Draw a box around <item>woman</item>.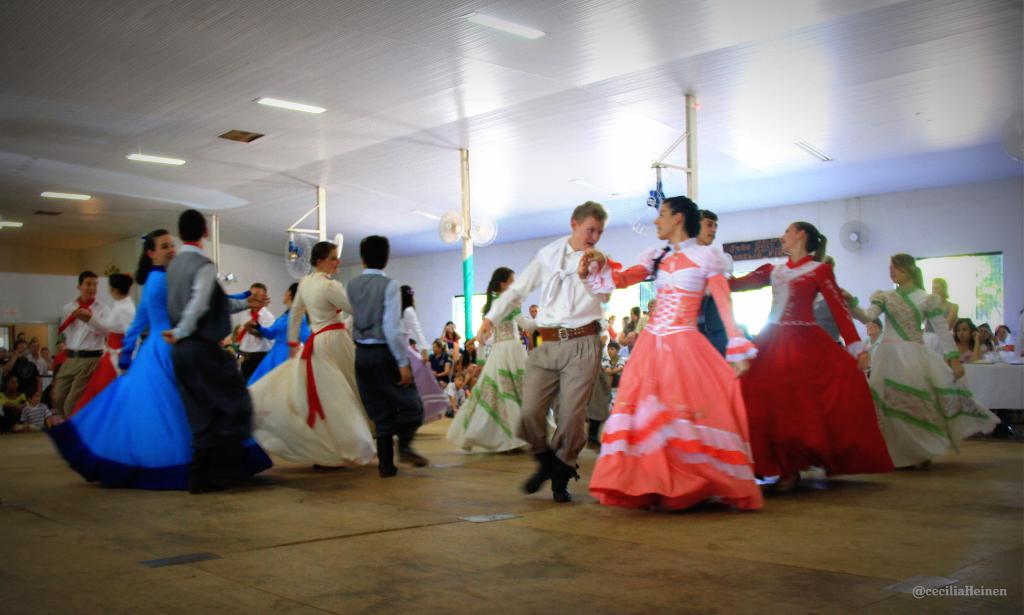
[927, 278, 961, 330].
